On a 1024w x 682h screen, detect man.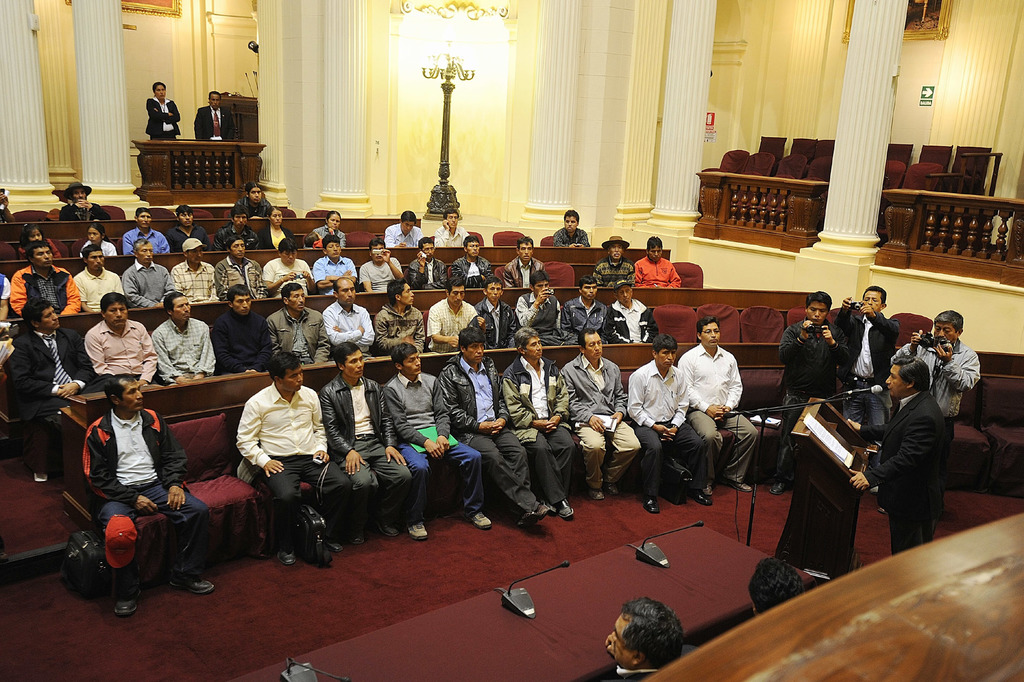
152, 290, 216, 383.
